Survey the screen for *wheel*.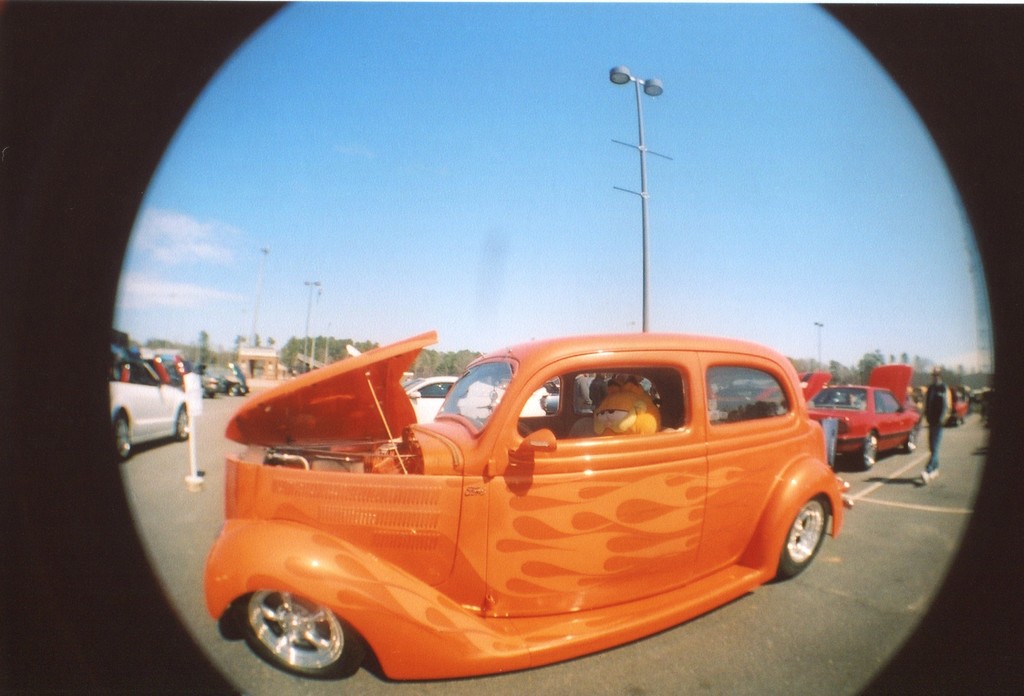
Survey found: [230, 581, 364, 687].
